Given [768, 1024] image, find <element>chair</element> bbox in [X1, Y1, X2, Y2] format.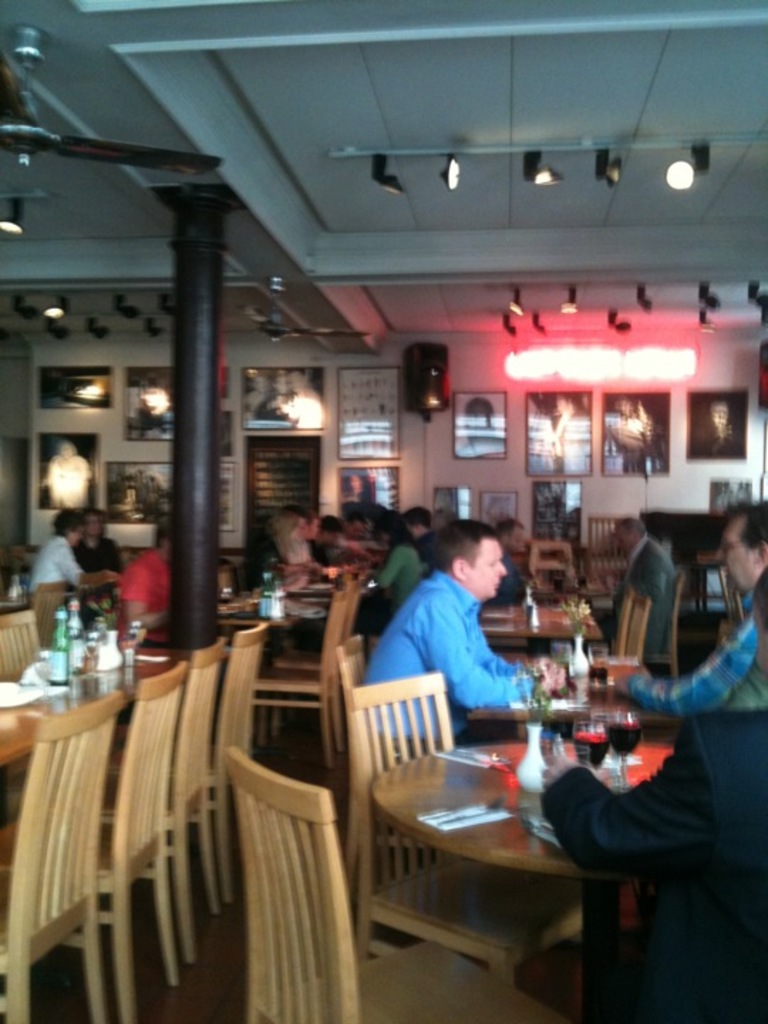
[636, 569, 683, 681].
